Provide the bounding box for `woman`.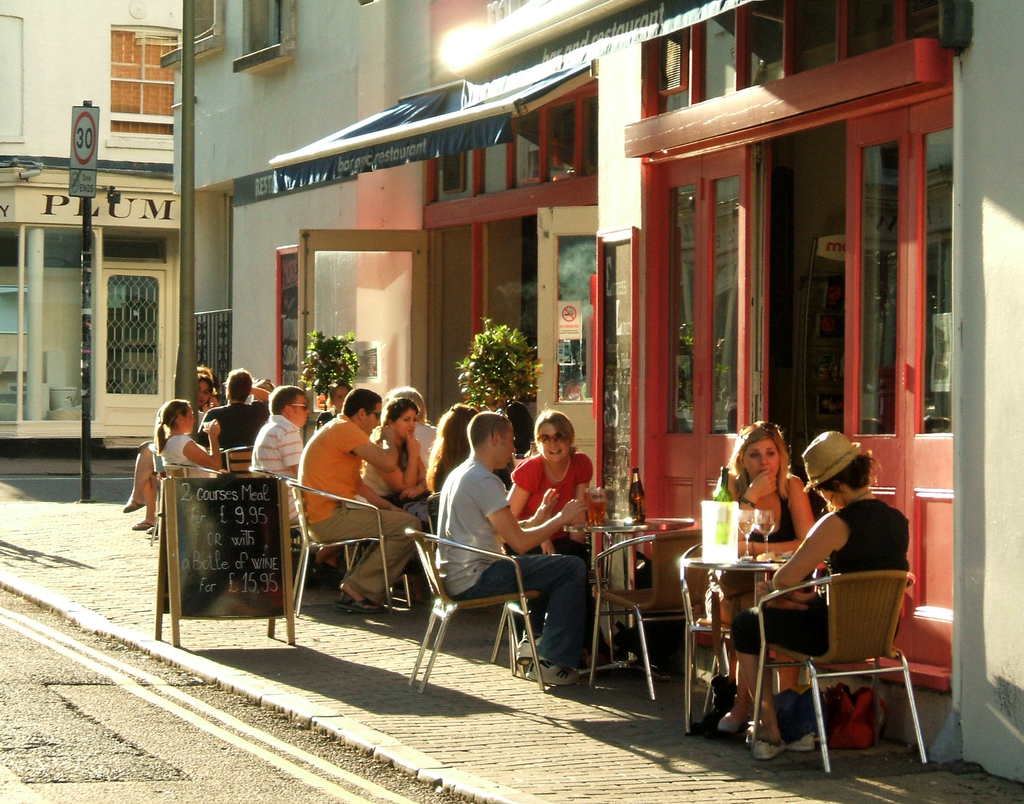
(left=424, top=404, right=511, bottom=490).
